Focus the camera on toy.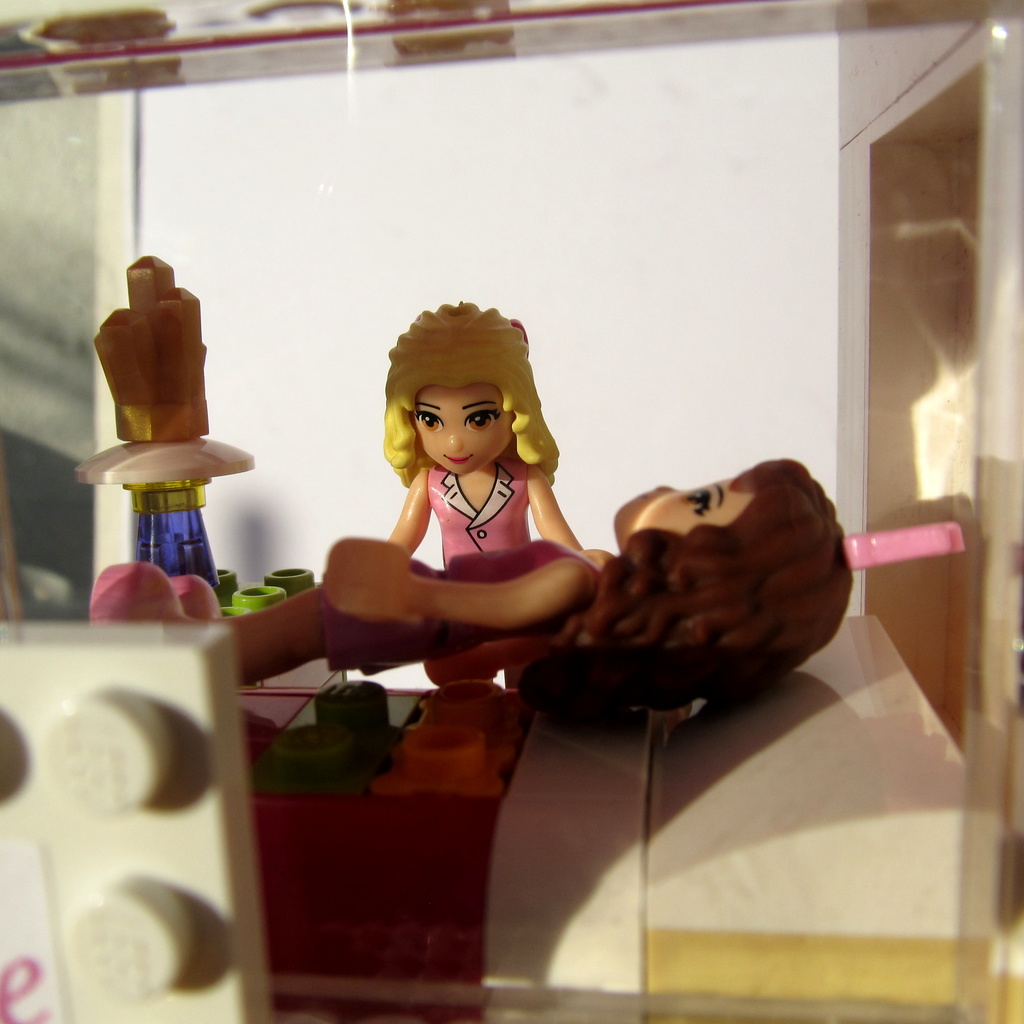
Focus region: [68,251,248,588].
